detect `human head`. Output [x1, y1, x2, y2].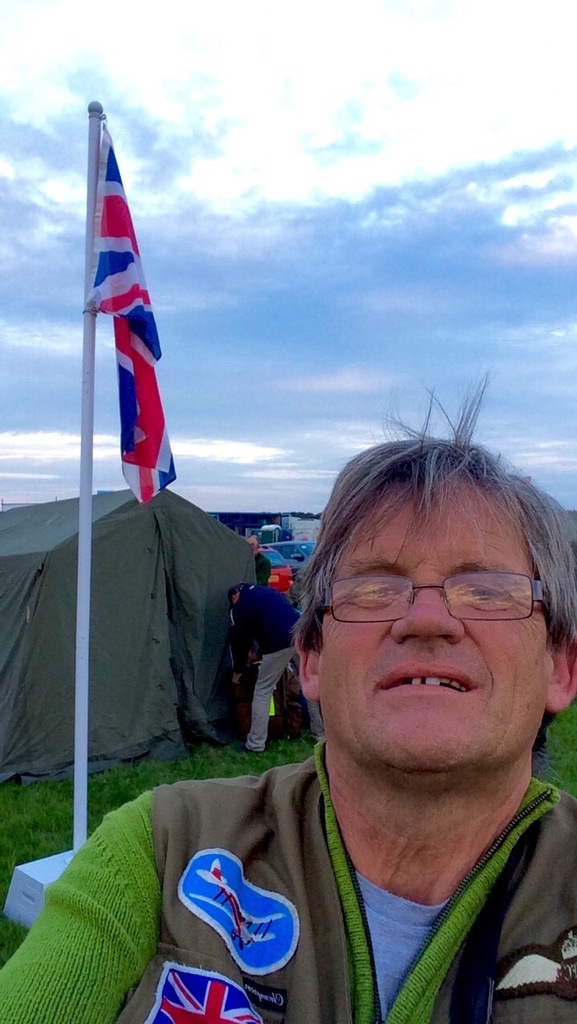
[227, 585, 246, 610].
